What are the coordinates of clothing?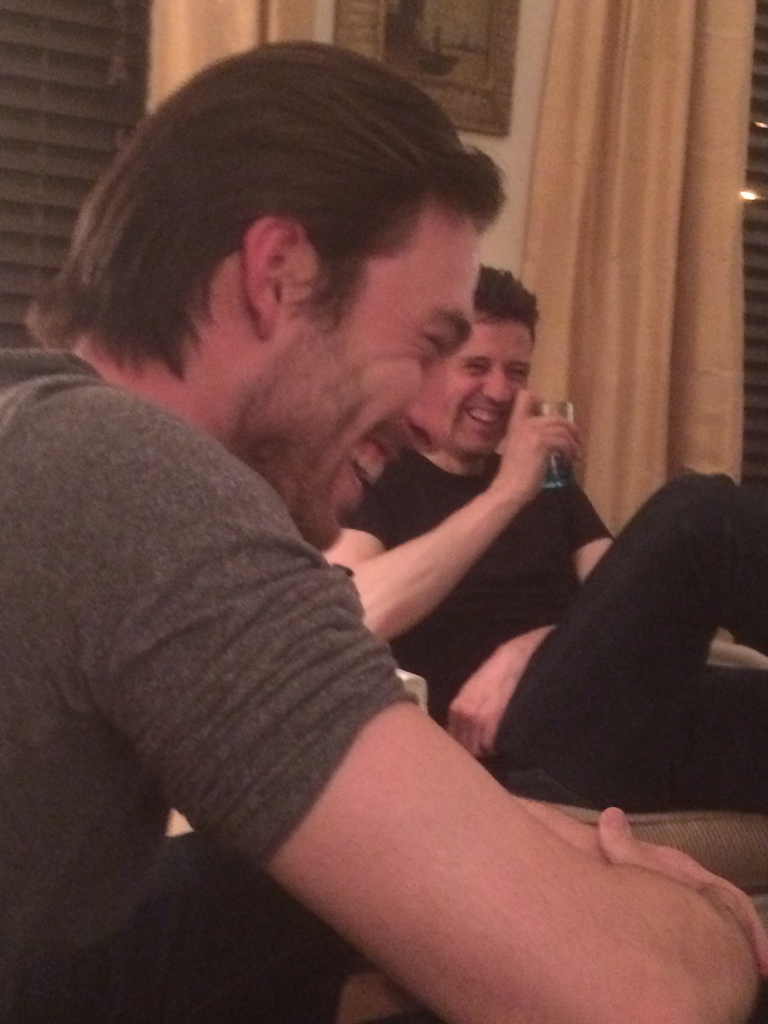
l=0, t=338, r=419, b=1023.
